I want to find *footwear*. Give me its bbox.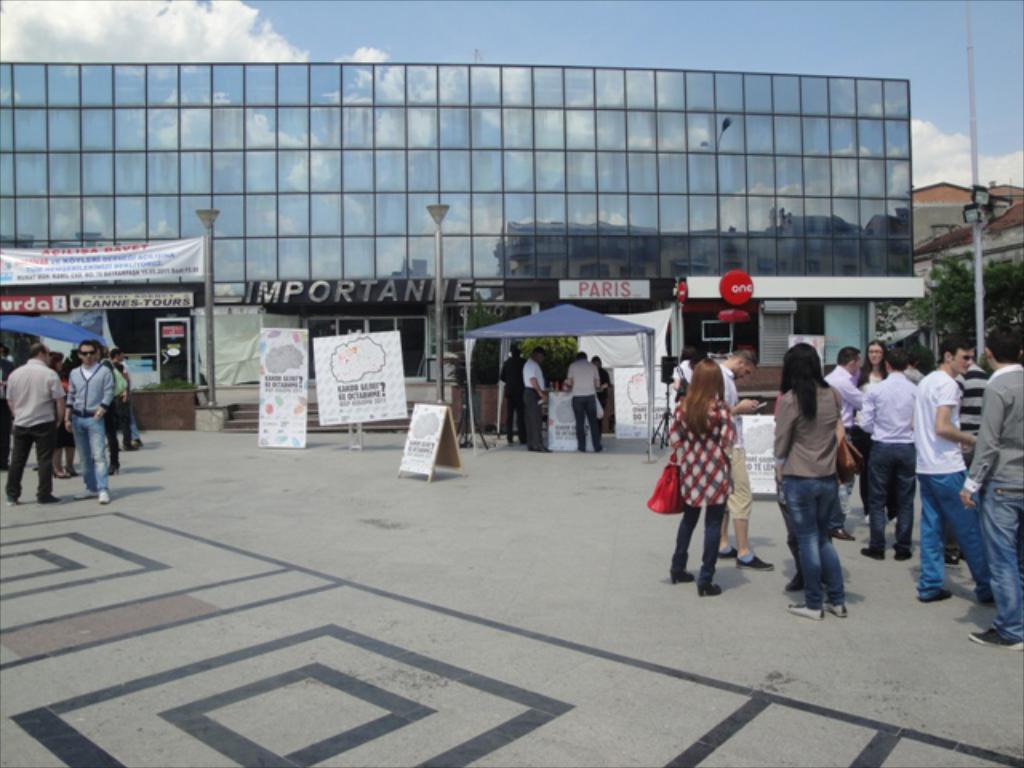
box(858, 544, 890, 558).
